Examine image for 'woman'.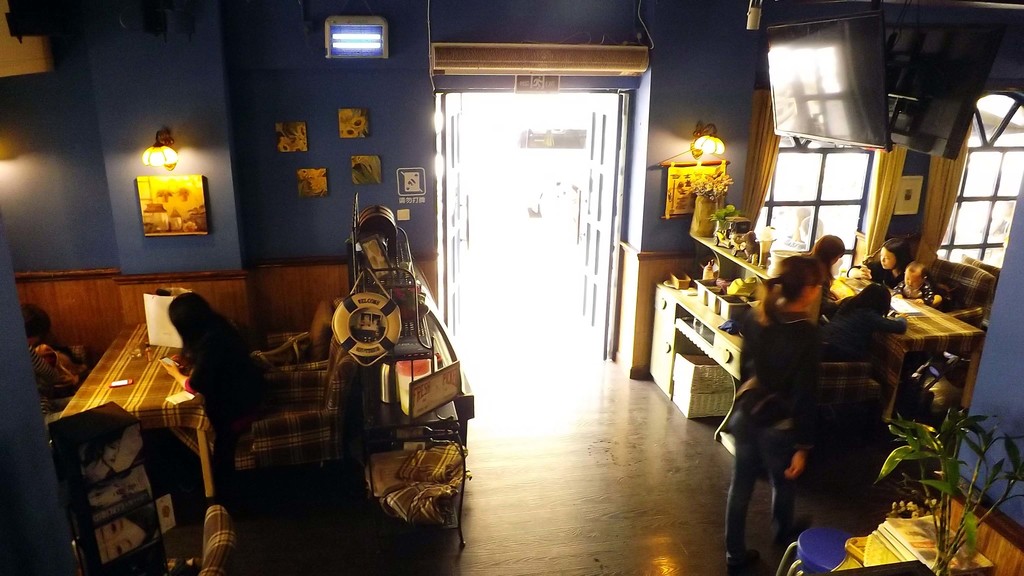
Examination result: BBox(162, 292, 268, 454).
